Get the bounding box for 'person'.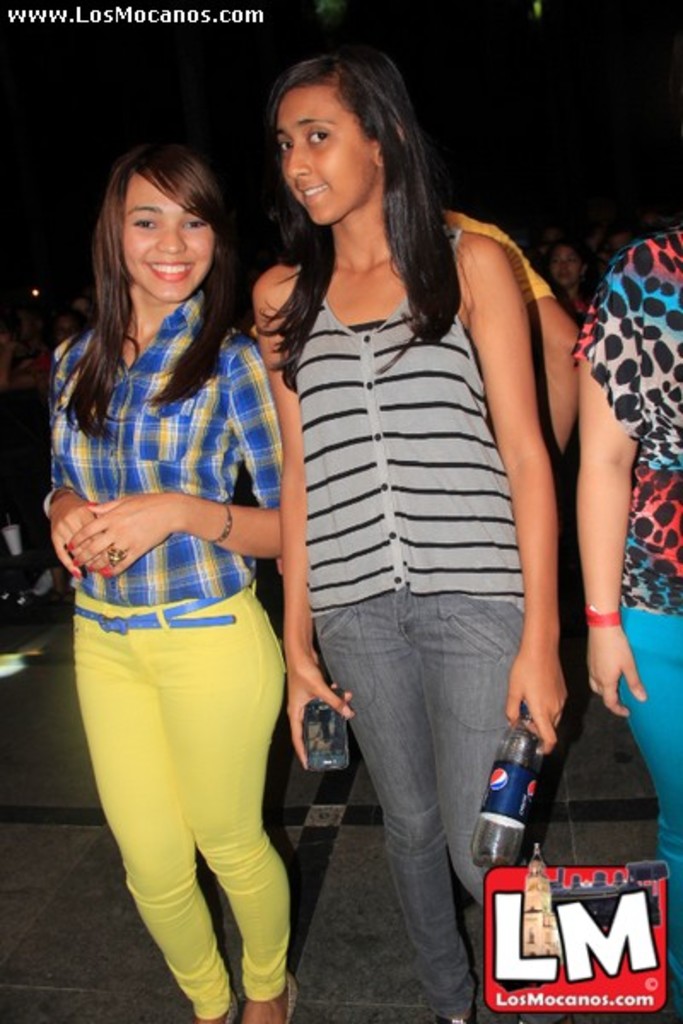
region(251, 49, 575, 1022).
